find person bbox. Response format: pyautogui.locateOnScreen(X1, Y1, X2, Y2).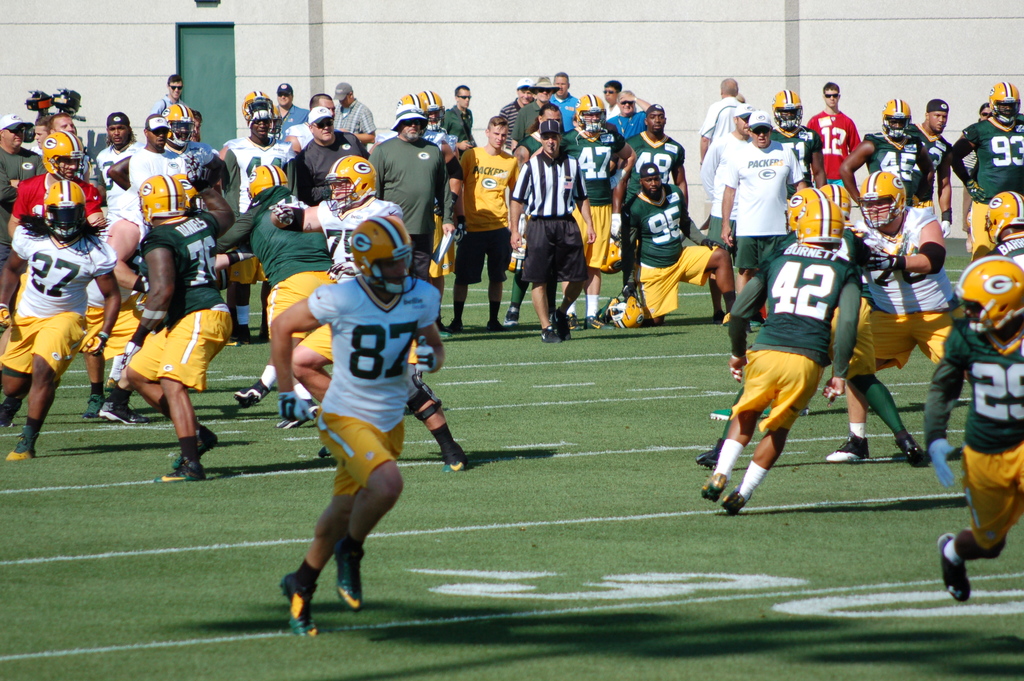
pyautogui.locateOnScreen(6, 126, 111, 415).
